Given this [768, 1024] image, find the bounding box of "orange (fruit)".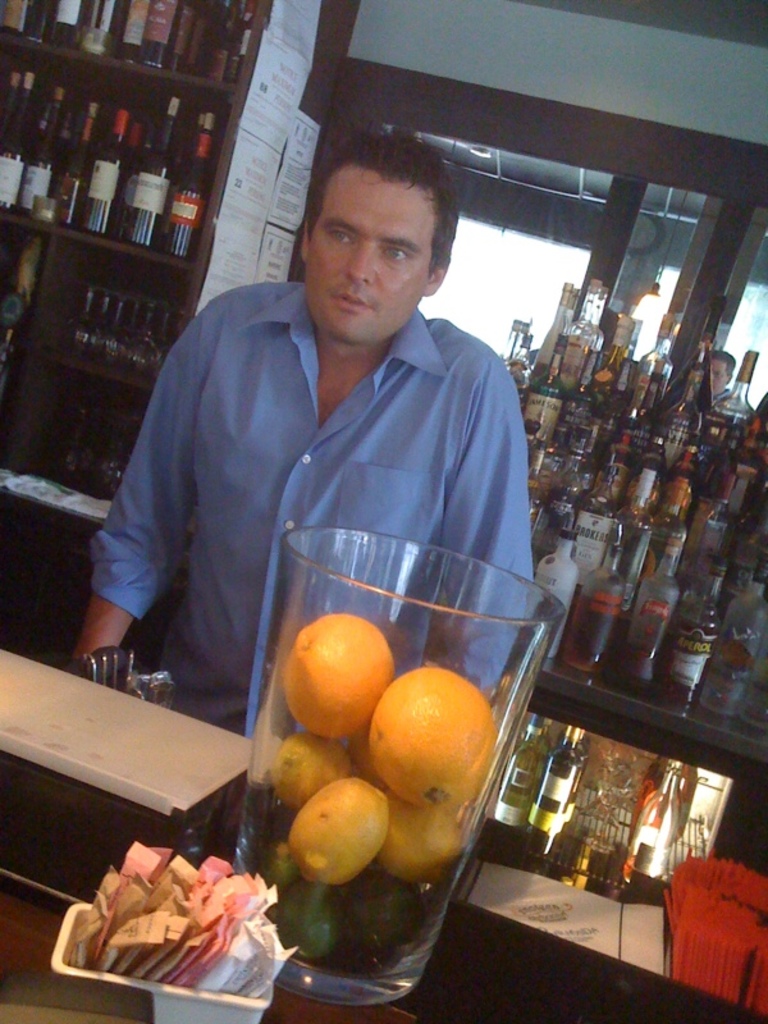
bbox(276, 728, 357, 806).
